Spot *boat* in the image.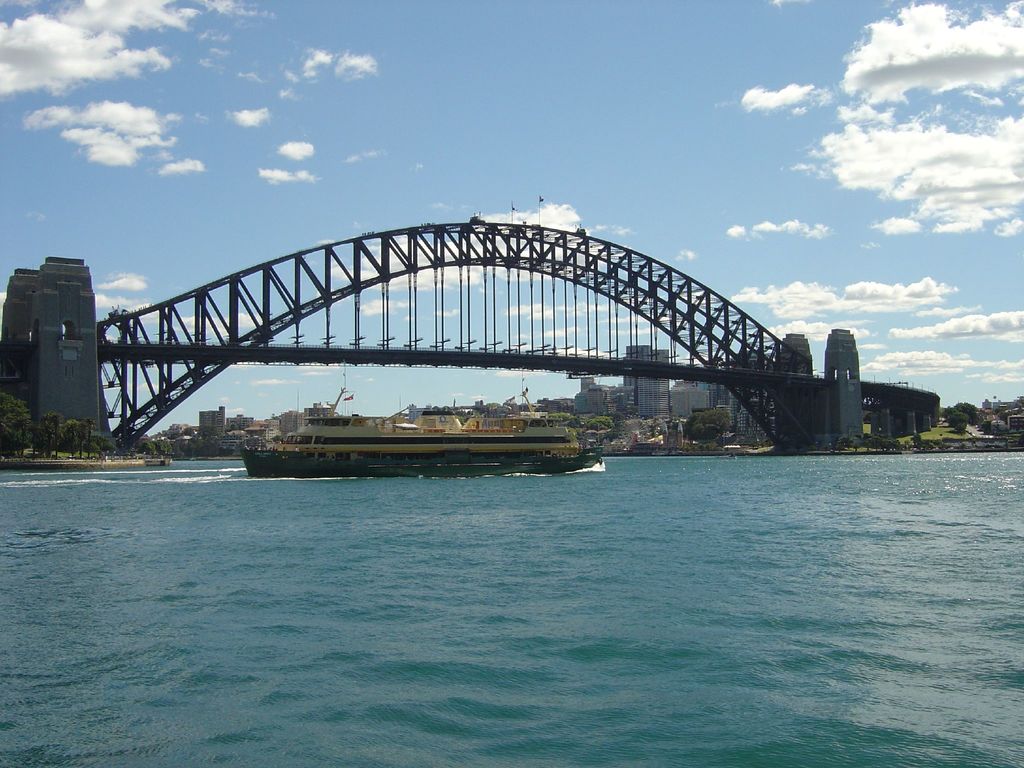
*boat* found at <bbox>214, 375, 627, 472</bbox>.
